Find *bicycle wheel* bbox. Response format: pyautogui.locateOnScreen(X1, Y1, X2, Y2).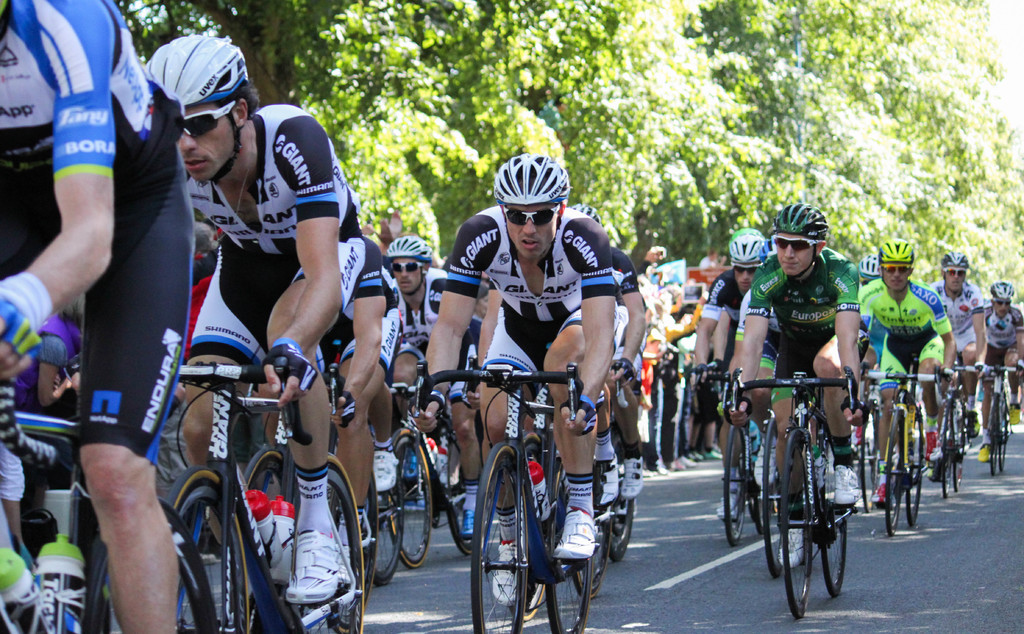
pyautogui.locateOnScreen(572, 507, 611, 601).
